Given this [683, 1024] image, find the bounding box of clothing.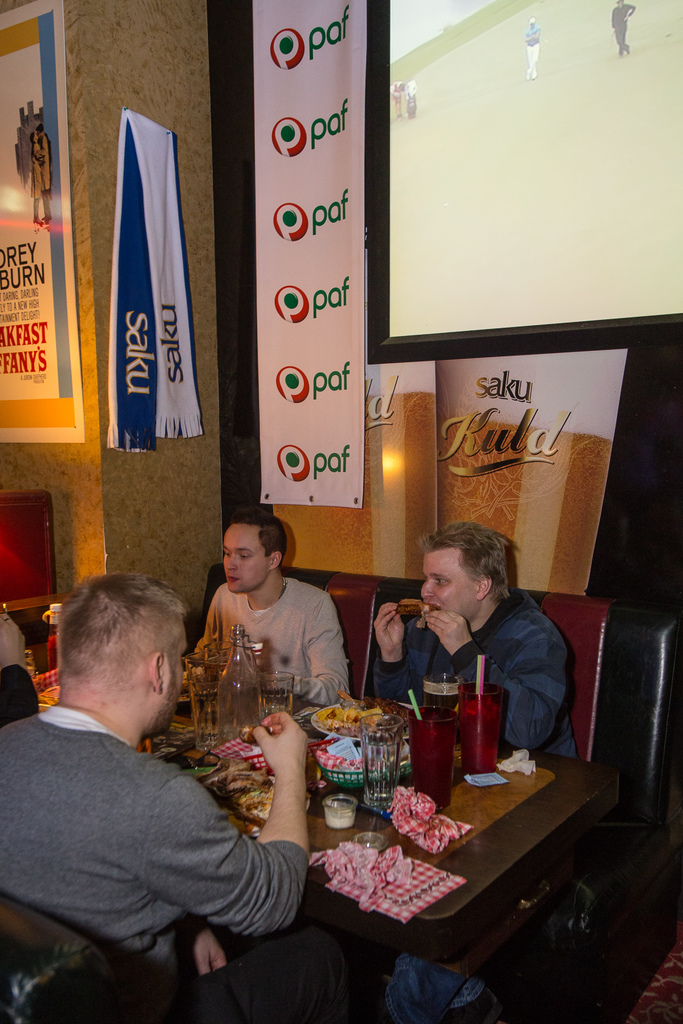
192 574 351 707.
